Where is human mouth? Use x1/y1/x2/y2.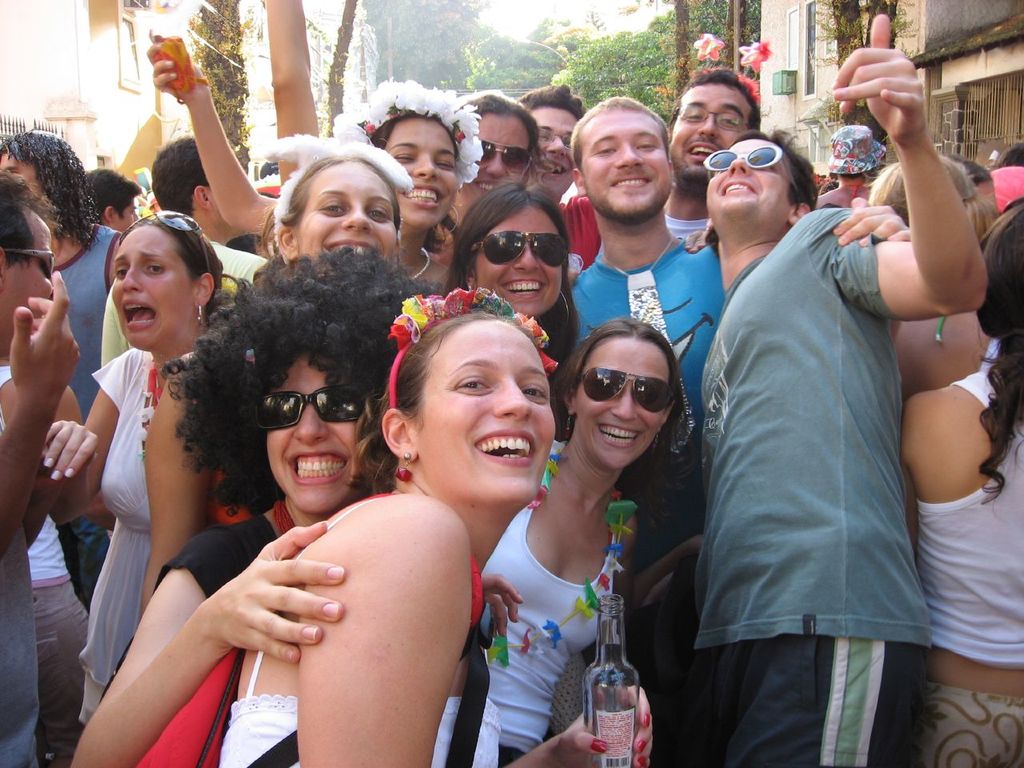
322/237/377/254.
